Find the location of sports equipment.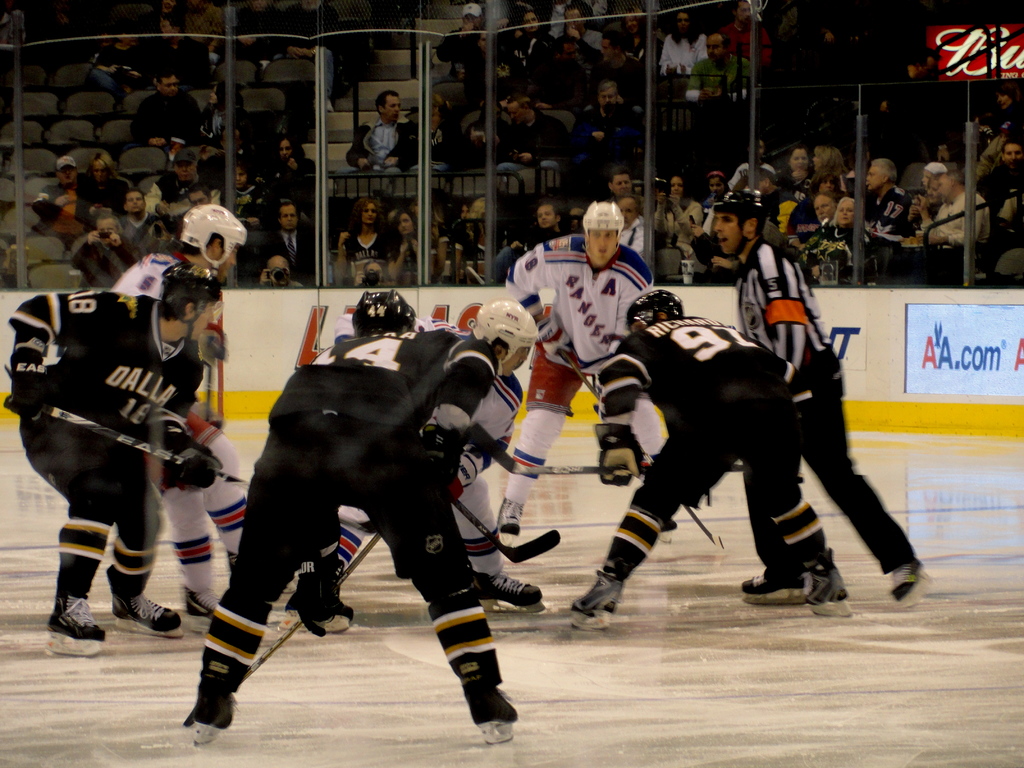
Location: pyautogui.locateOnScreen(568, 570, 623, 629).
